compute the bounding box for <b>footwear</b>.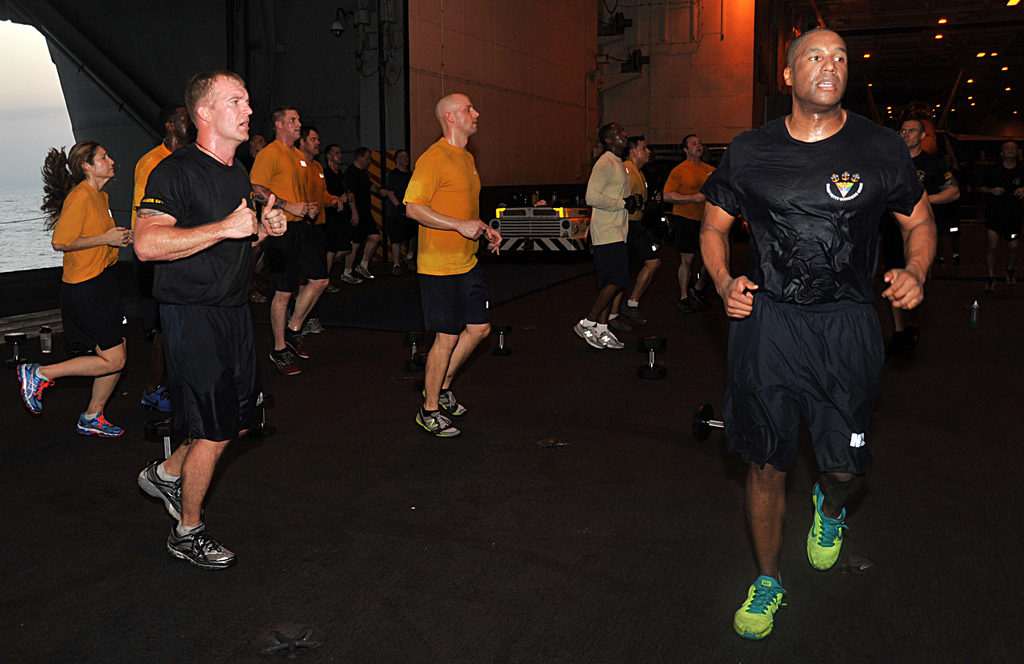
(416, 405, 463, 442).
